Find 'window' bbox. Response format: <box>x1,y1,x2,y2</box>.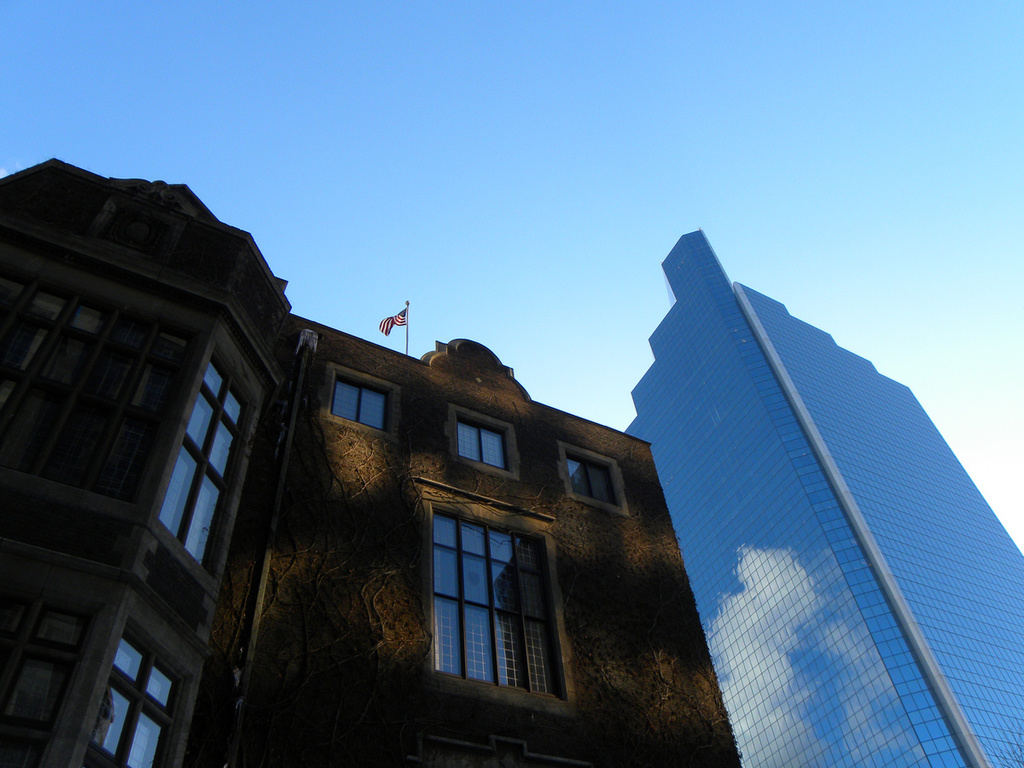
<box>80,636,172,767</box>.
